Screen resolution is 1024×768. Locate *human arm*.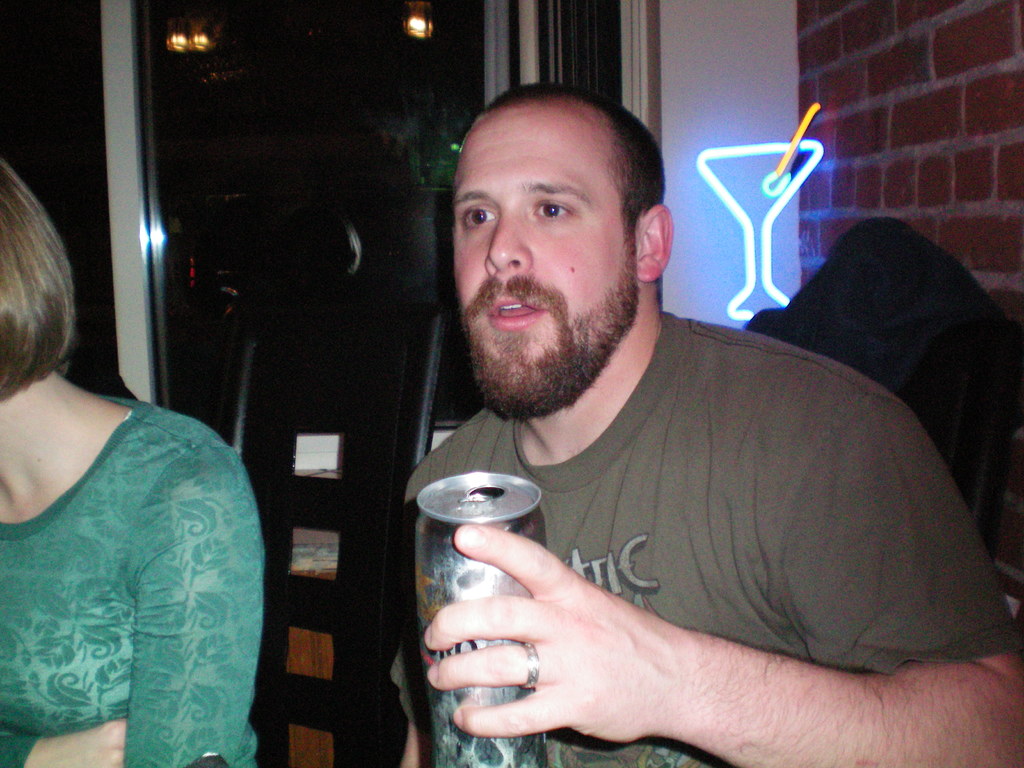
396:498:844:767.
